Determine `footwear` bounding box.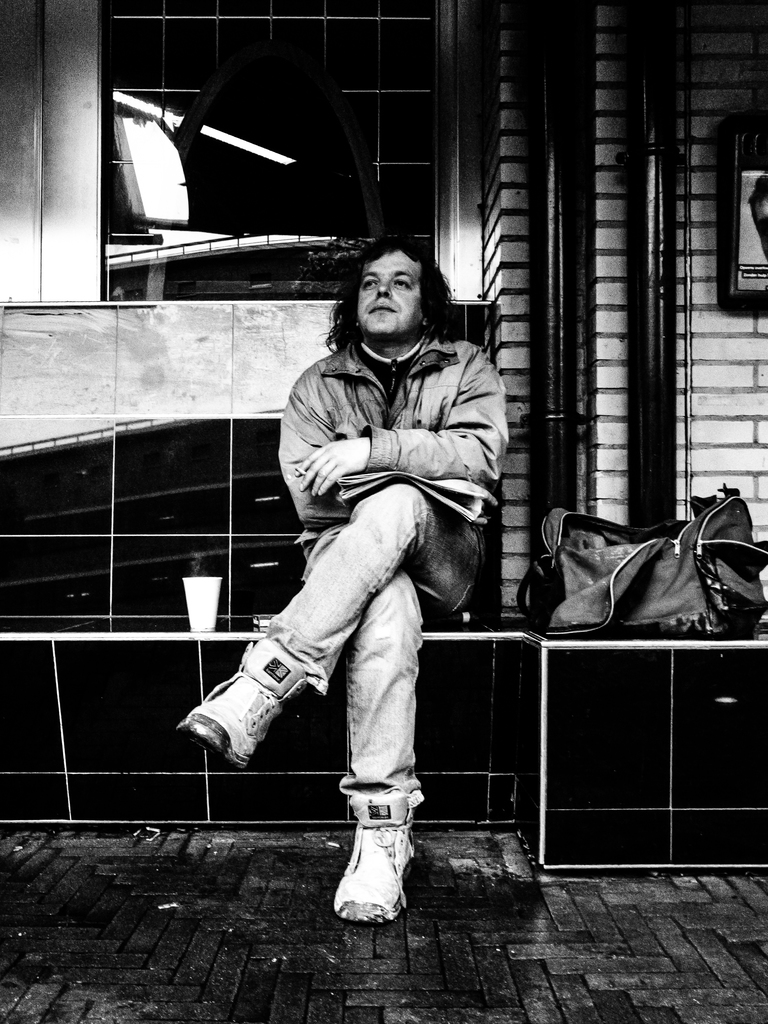
Determined: box(327, 792, 418, 929).
